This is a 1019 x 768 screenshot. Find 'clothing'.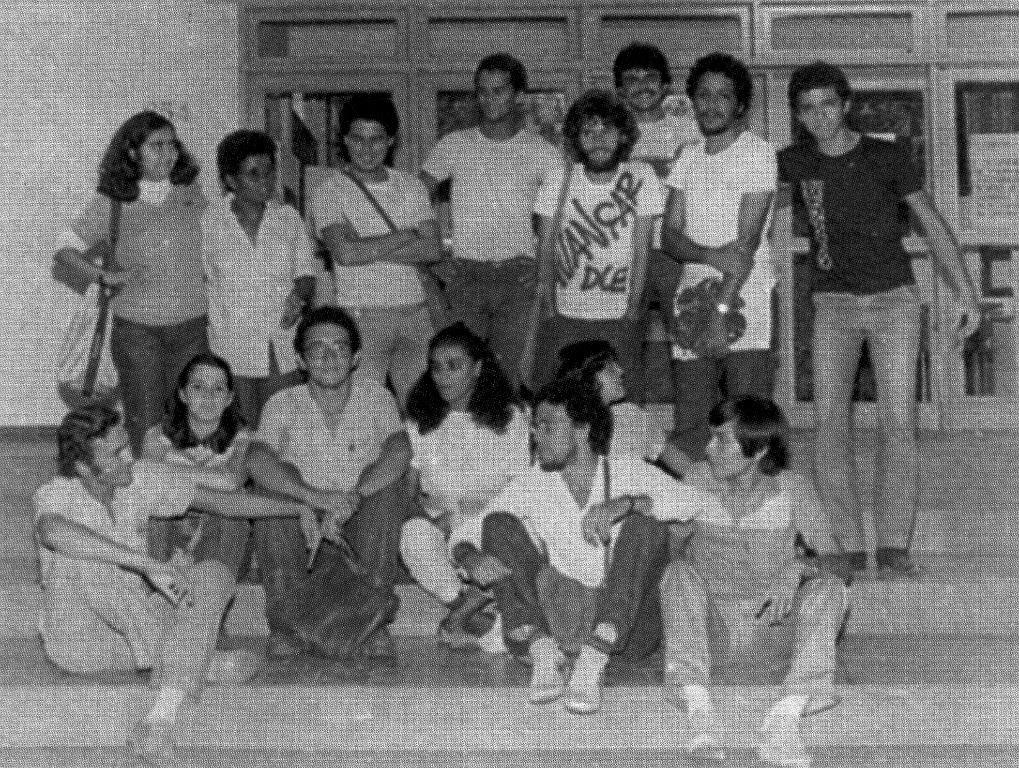
Bounding box: 194/196/314/431.
